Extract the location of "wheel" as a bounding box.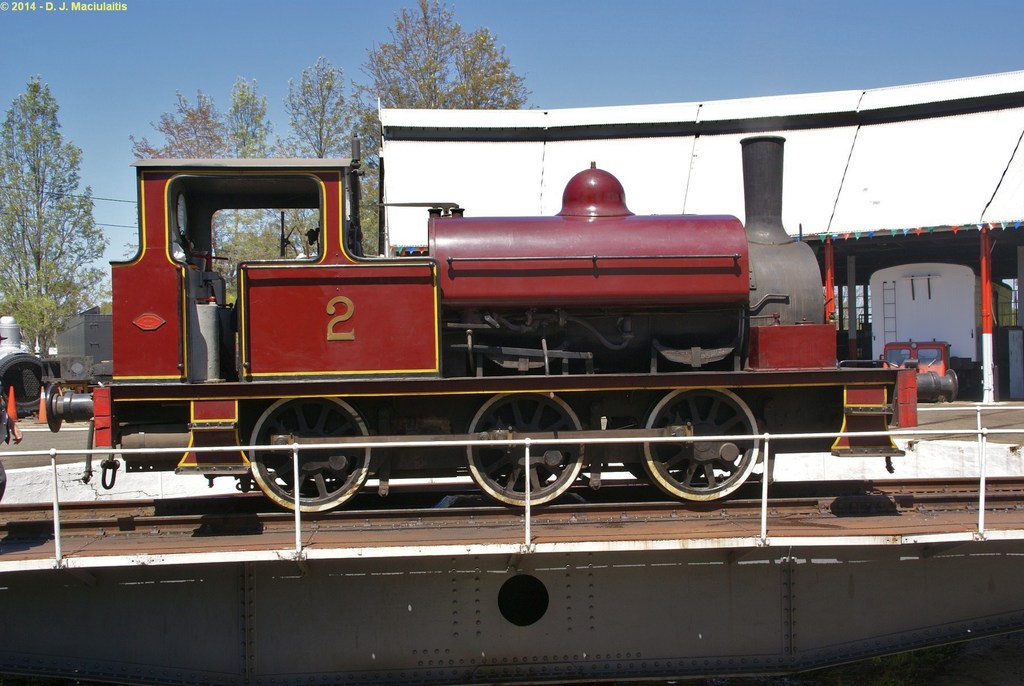
<box>653,385,766,527</box>.
